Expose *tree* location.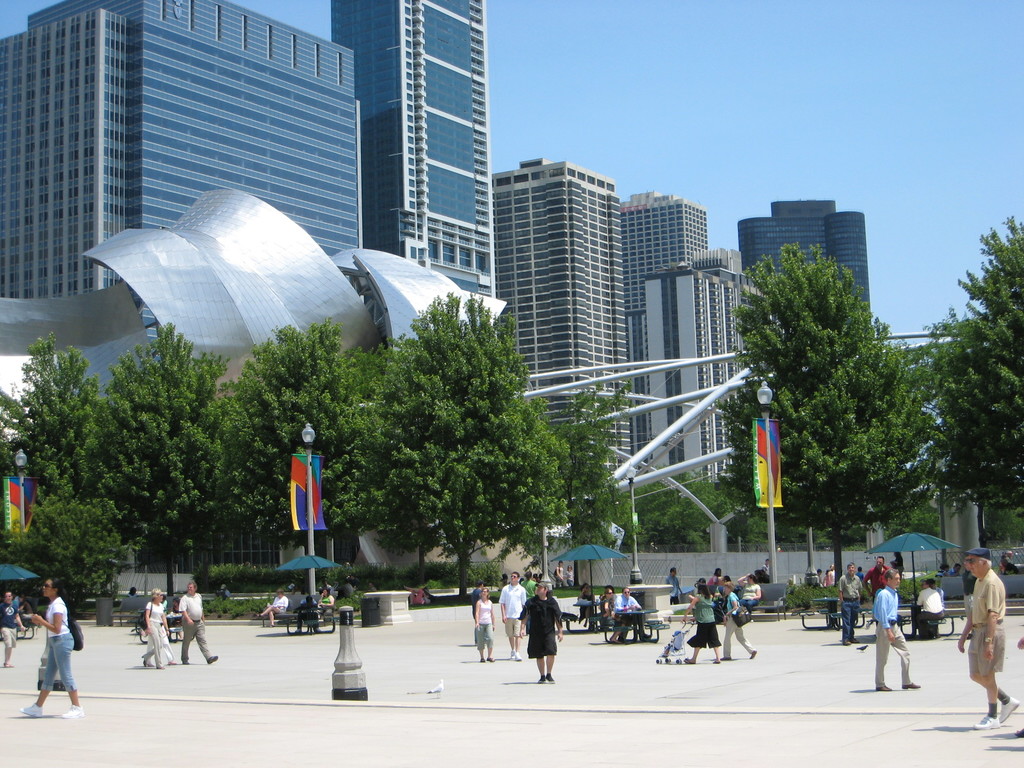
Exposed at {"left": 547, "top": 381, "right": 632, "bottom": 543}.
